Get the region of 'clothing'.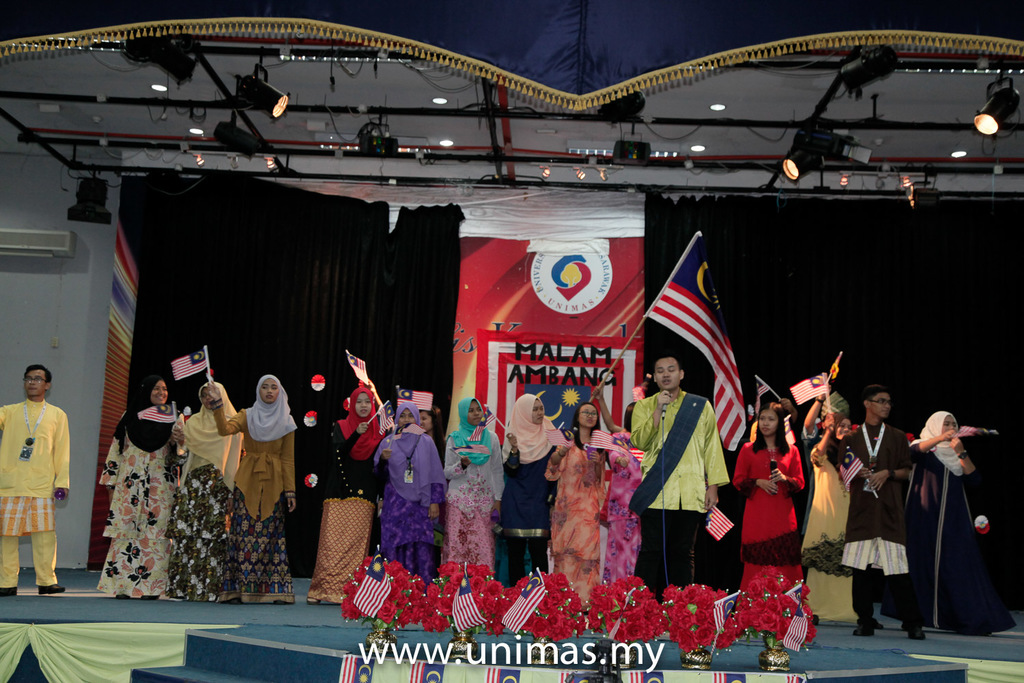
{"x1": 374, "y1": 399, "x2": 449, "y2": 576}.
